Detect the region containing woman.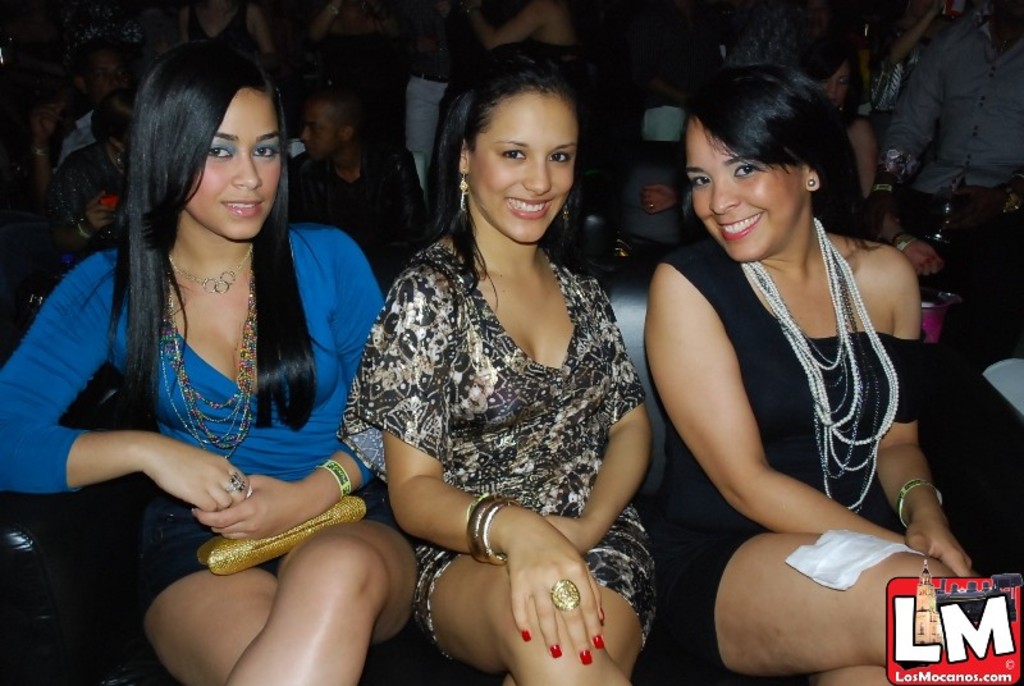
<box>40,87,146,255</box>.
